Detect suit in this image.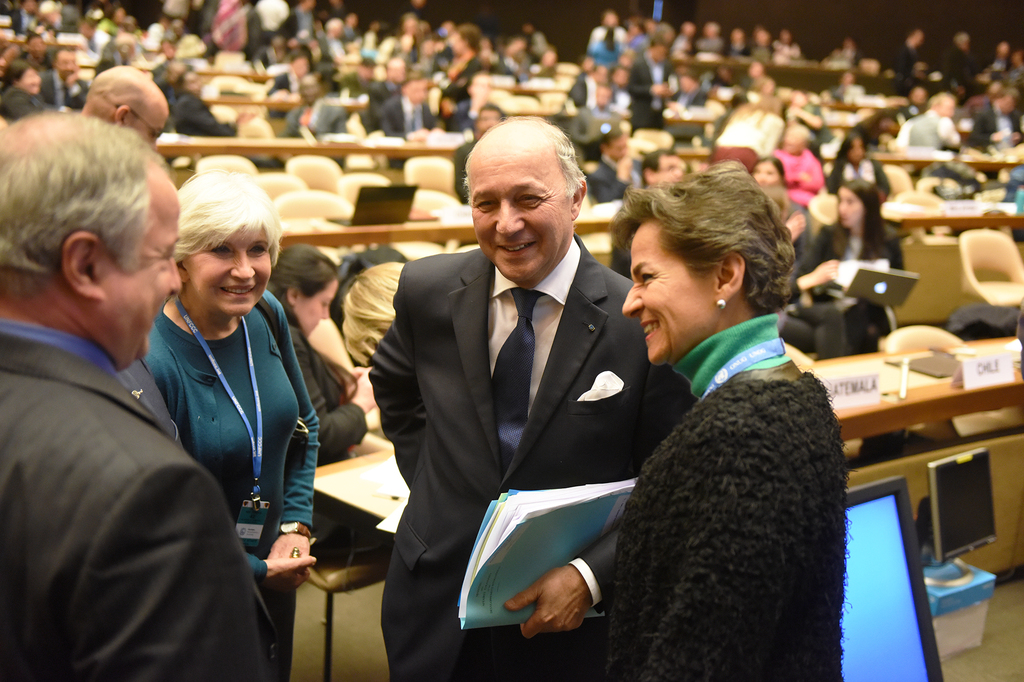
Detection: [x1=970, y1=103, x2=1023, y2=149].
